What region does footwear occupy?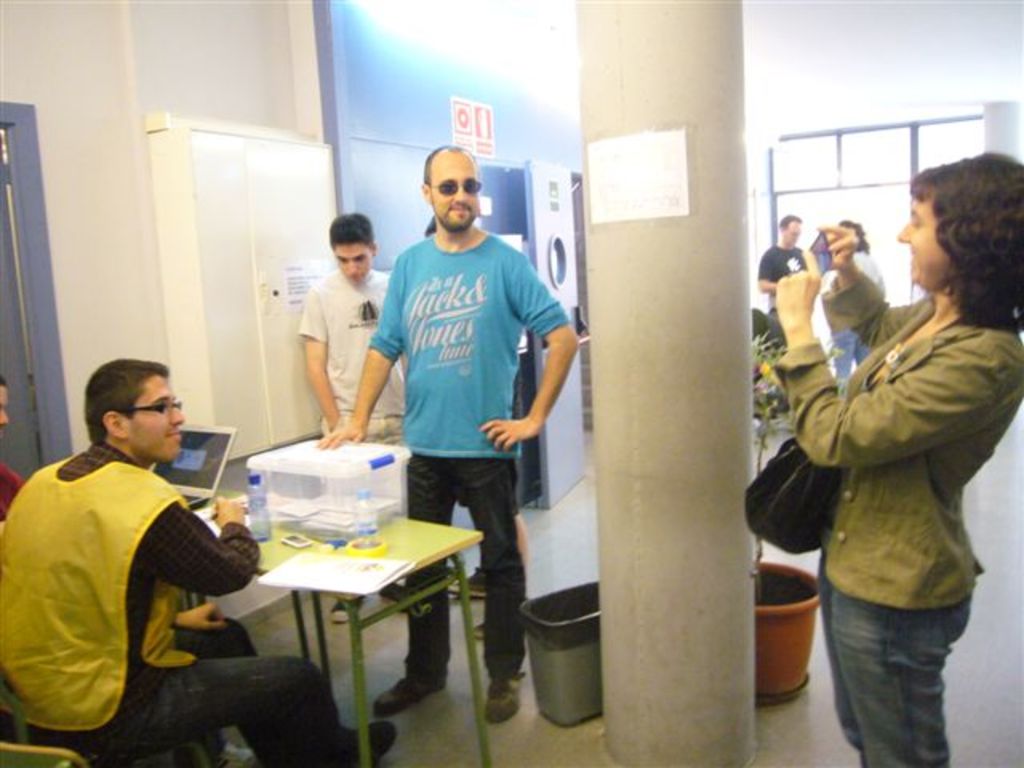
{"left": 346, "top": 718, "right": 410, "bottom": 763}.
